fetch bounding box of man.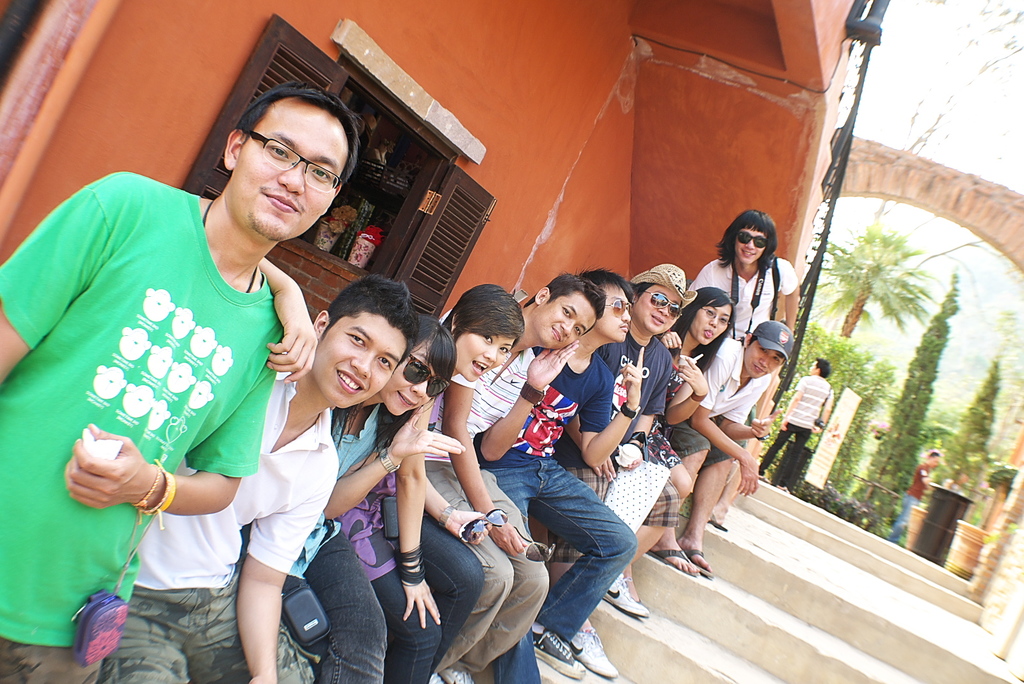
Bbox: (left=419, top=275, right=616, bottom=683).
